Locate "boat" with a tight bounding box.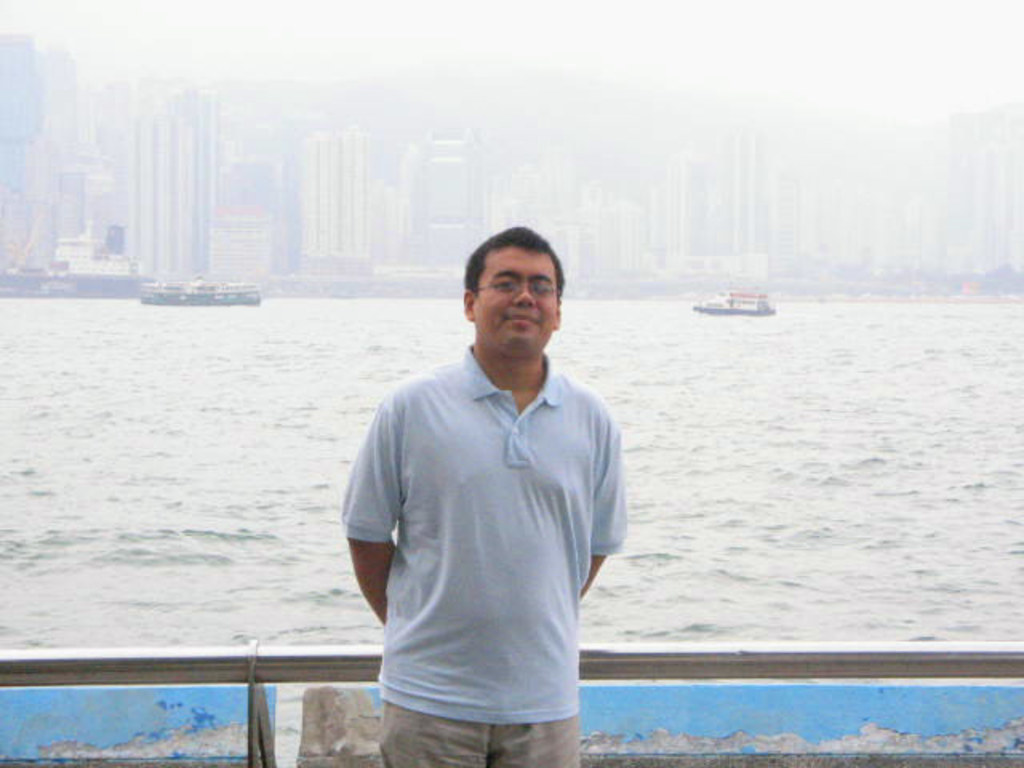
(693, 290, 778, 317).
